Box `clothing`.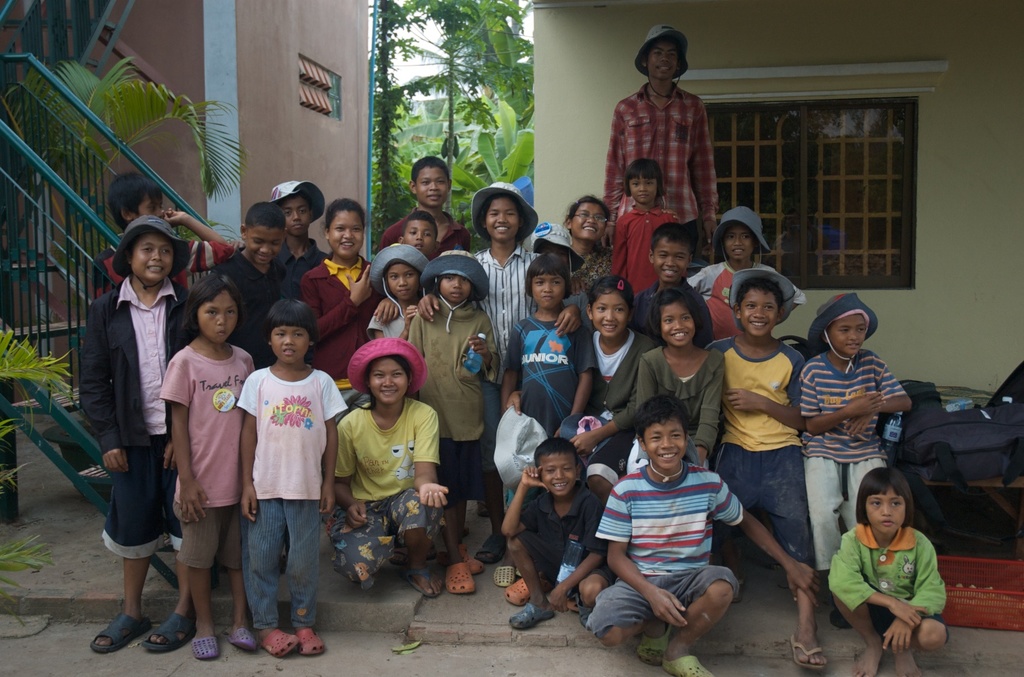
[604,78,722,243].
